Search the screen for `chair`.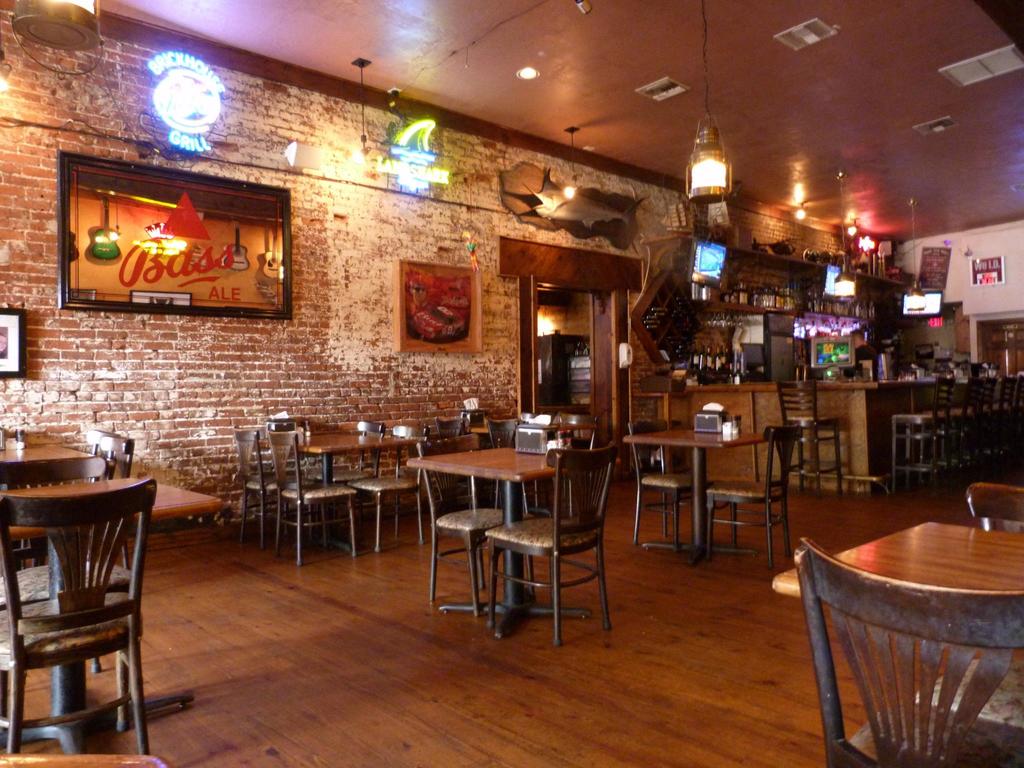
Found at bbox=(417, 451, 511, 611).
